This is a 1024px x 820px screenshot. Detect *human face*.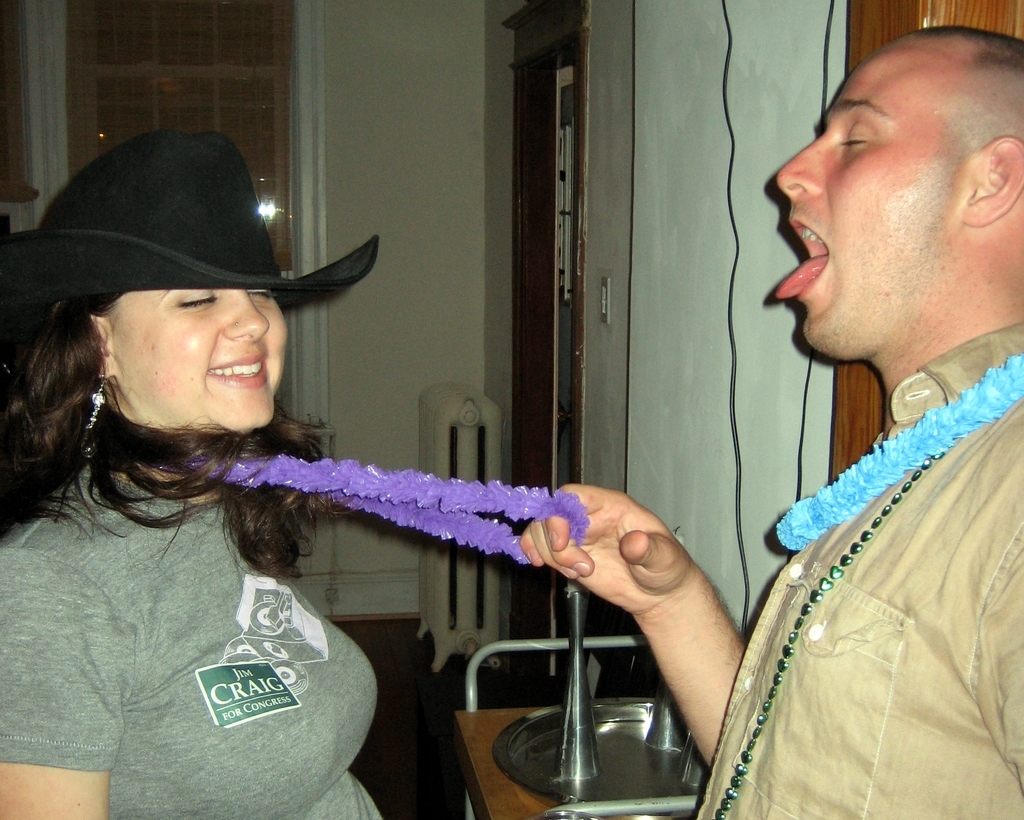
{"x1": 774, "y1": 39, "x2": 975, "y2": 351}.
